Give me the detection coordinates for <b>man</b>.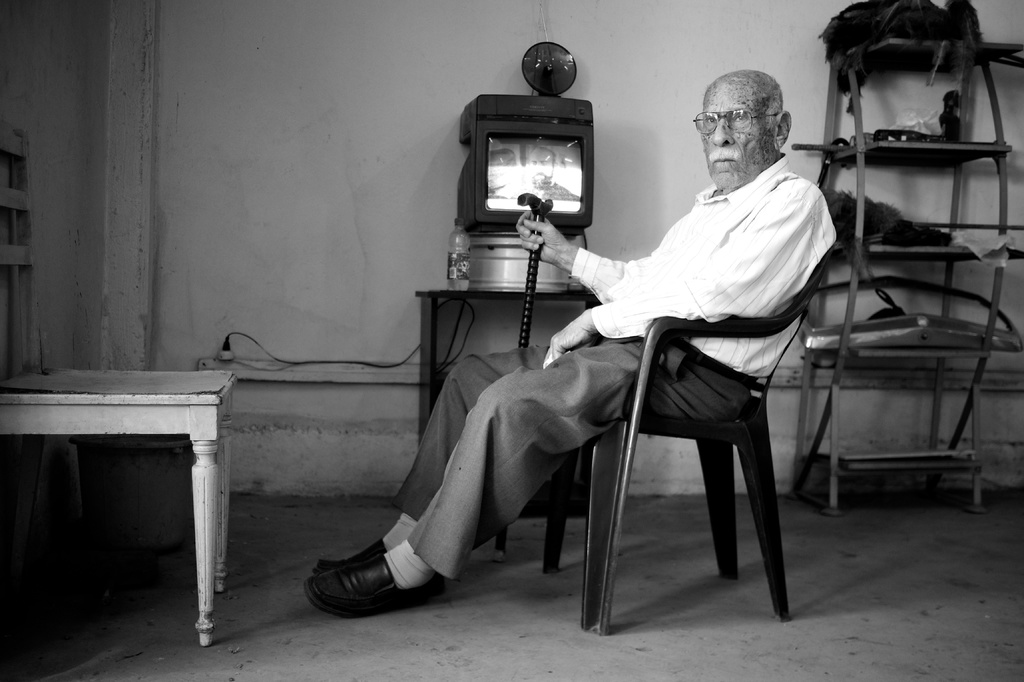
bbox=(325, 117, 813, 623).
